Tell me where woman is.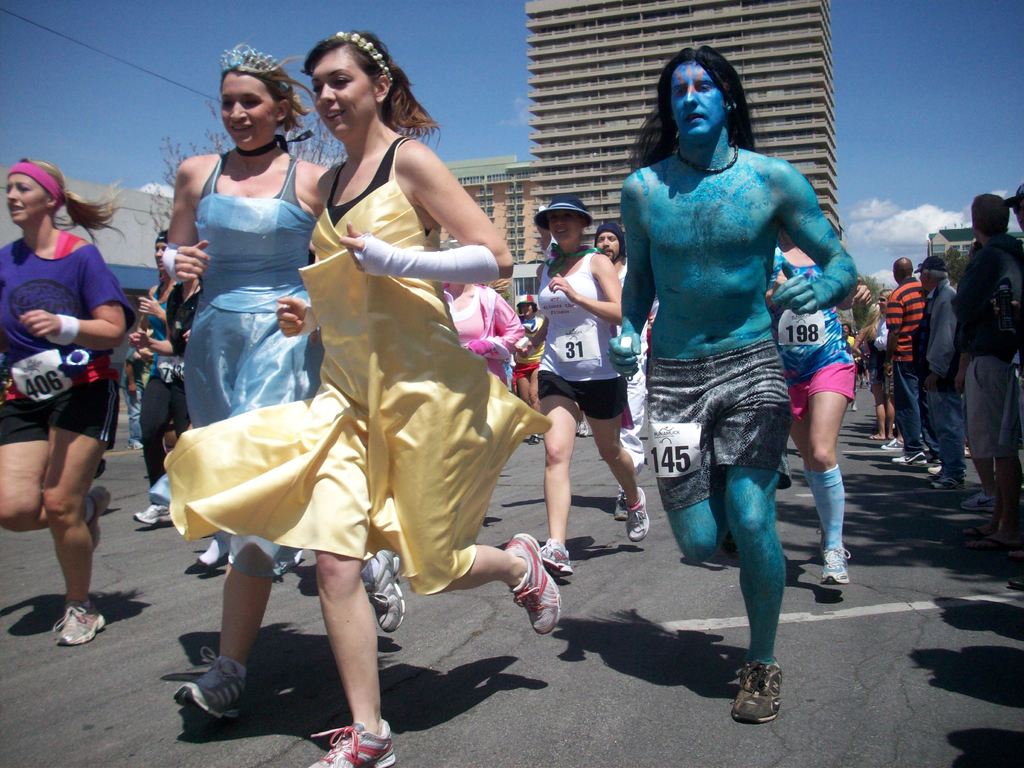
woman is at bbox(438, 241, 527, 390).
